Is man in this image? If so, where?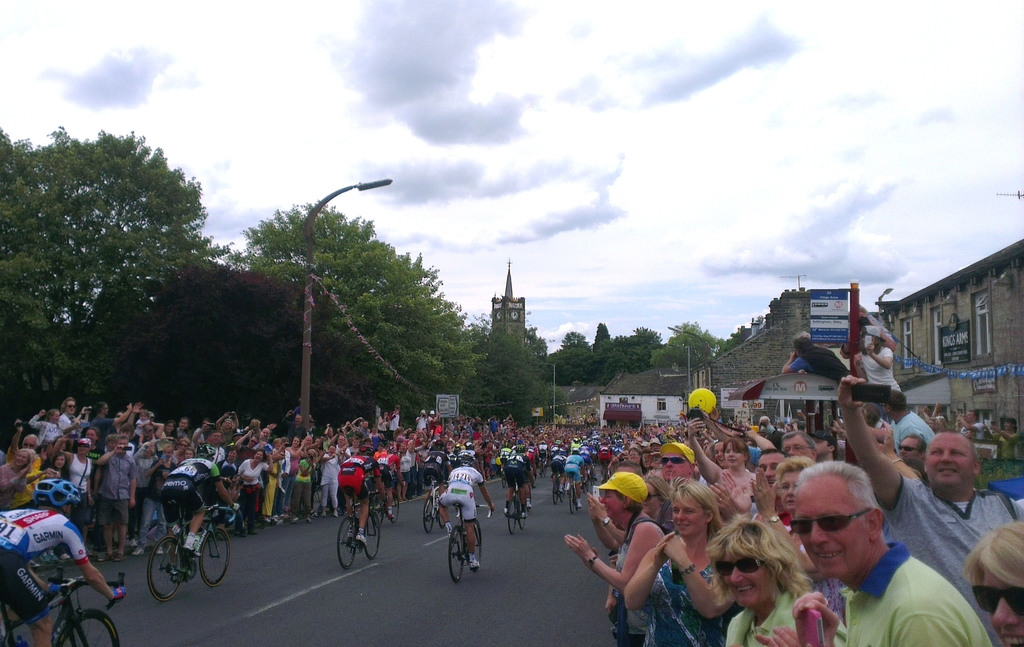
Yes, at region(333, 444, 387, 543).
